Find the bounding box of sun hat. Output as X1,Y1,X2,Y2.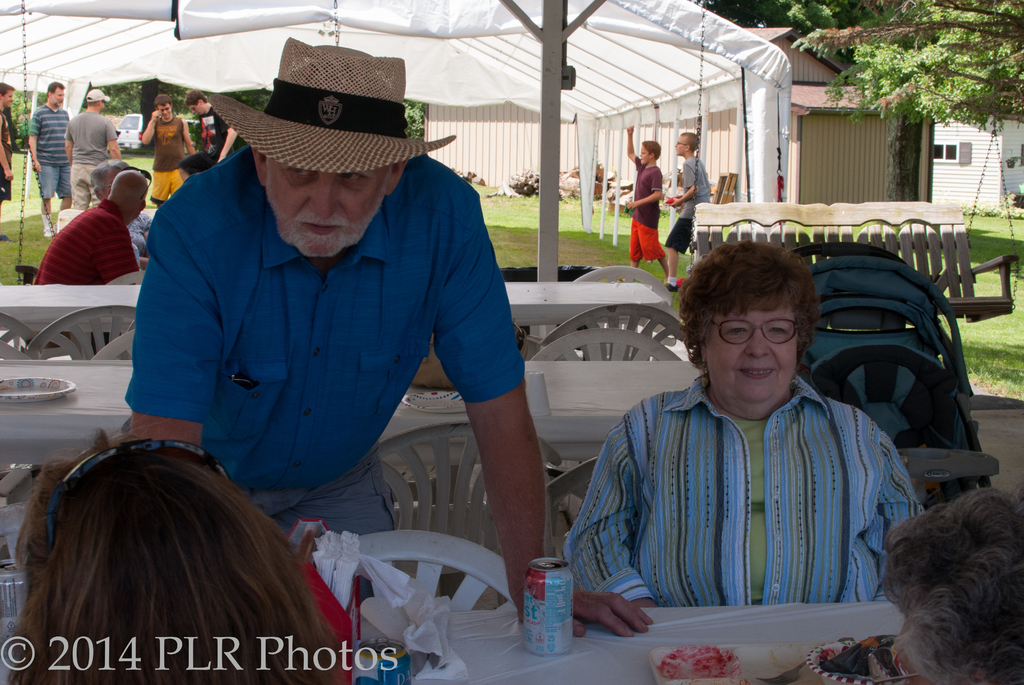
206,33,459,174.
